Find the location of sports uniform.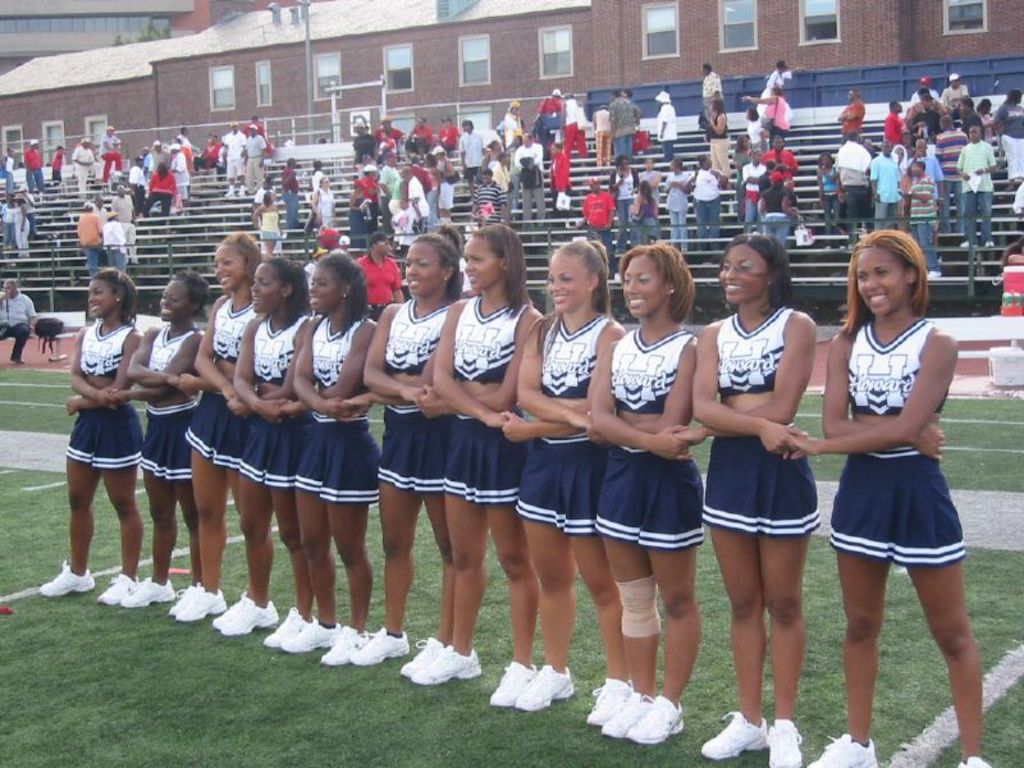
Location: left=173, top=298, right=255, bottom=631.
